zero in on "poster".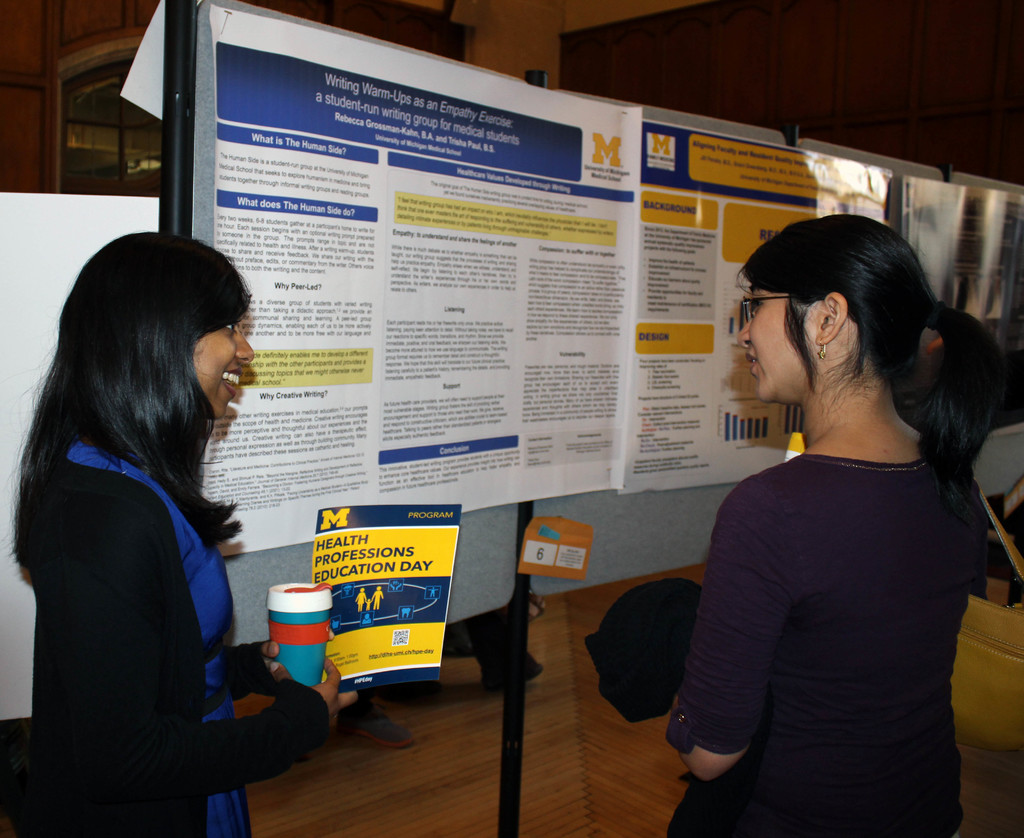
Zeroed in: (x1=619, y1=117, x2=824, y2=494).
